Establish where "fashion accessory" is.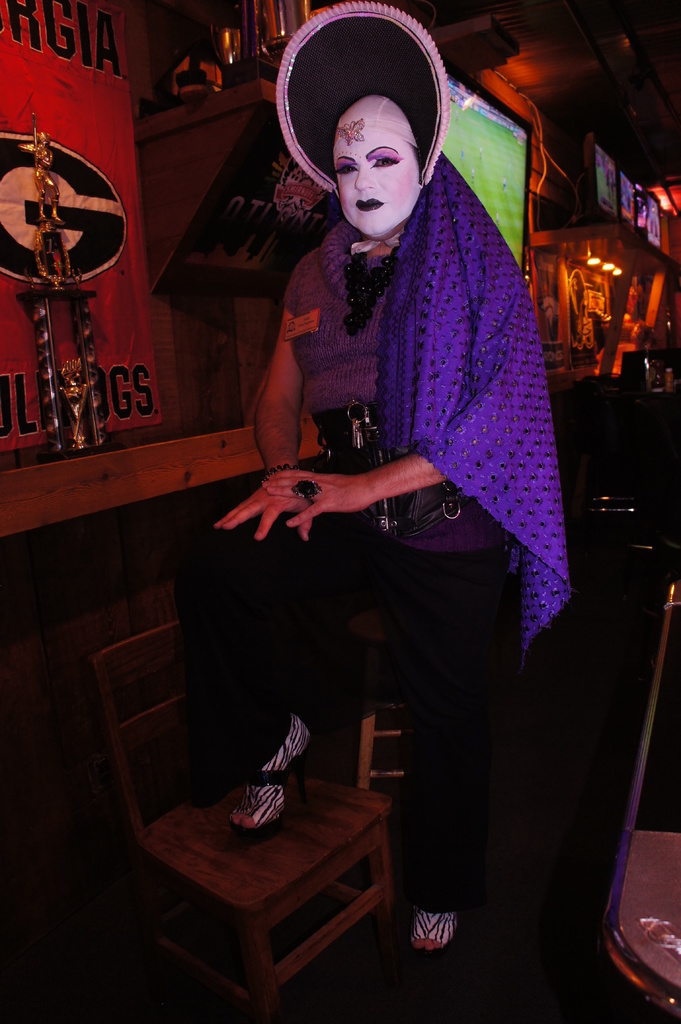
Established at Rect(344, 247, 401, 335).
